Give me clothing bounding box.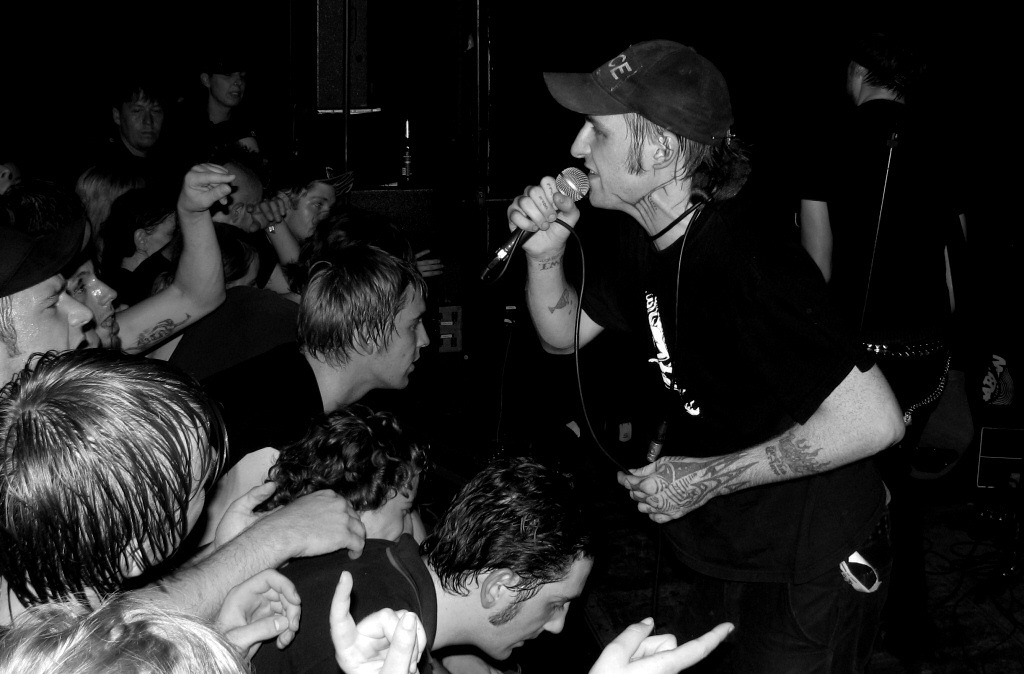
crop(135, 91, 260, 181).
